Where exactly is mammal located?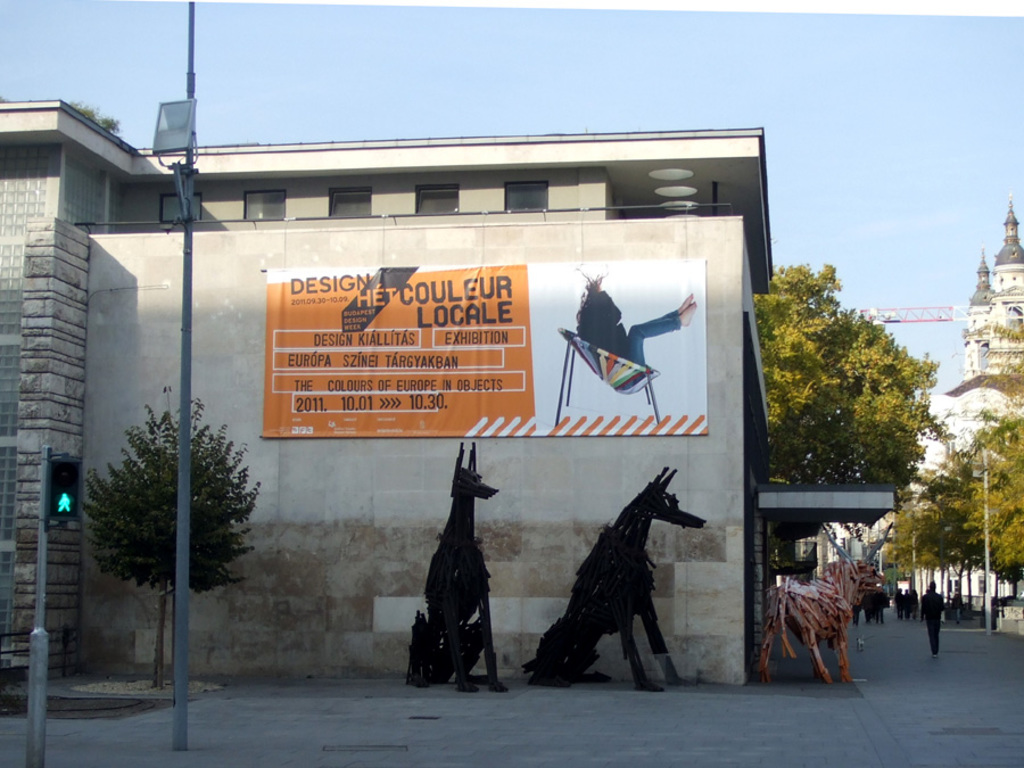
Its bounding box is 406,441,506,691.
